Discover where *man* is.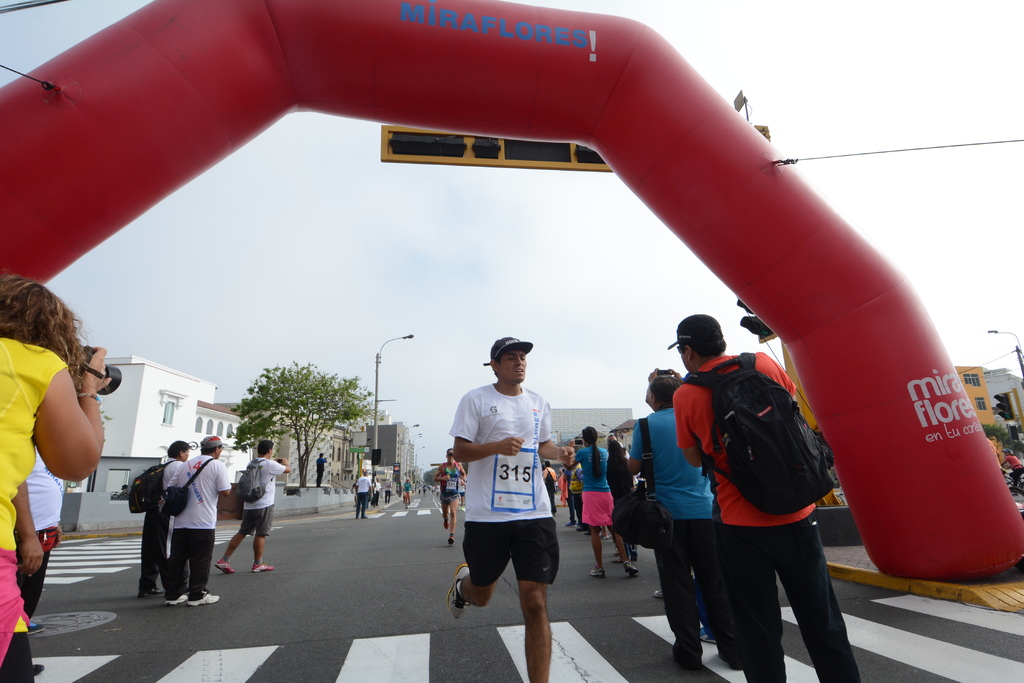
Discovered at bbox(434, 448, 468, 544).
